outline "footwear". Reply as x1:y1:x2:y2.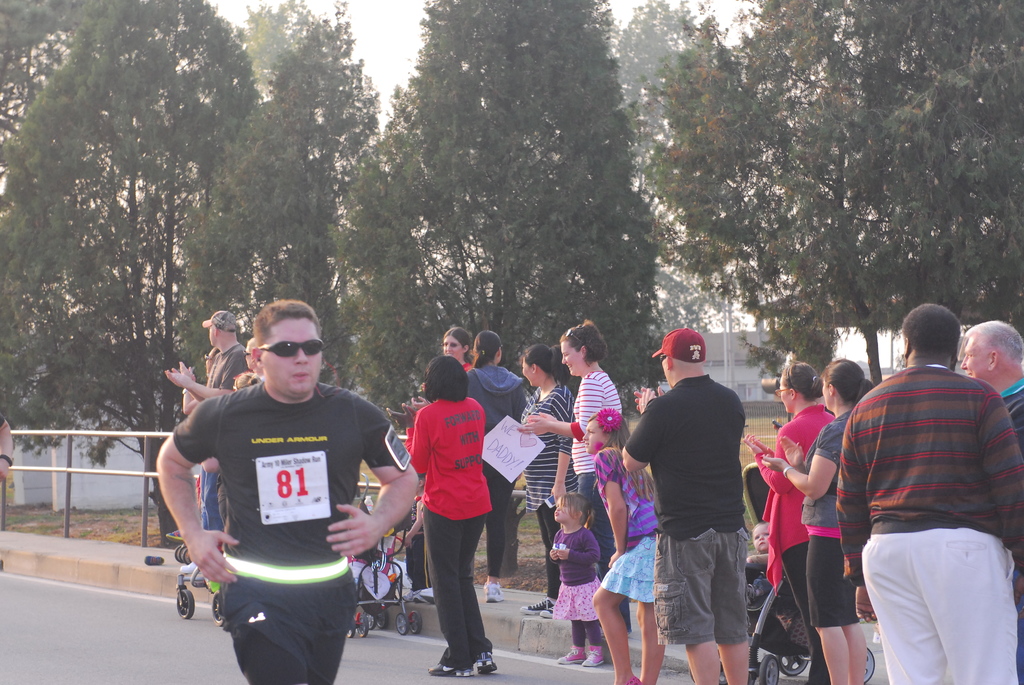
542:606:557:618.
